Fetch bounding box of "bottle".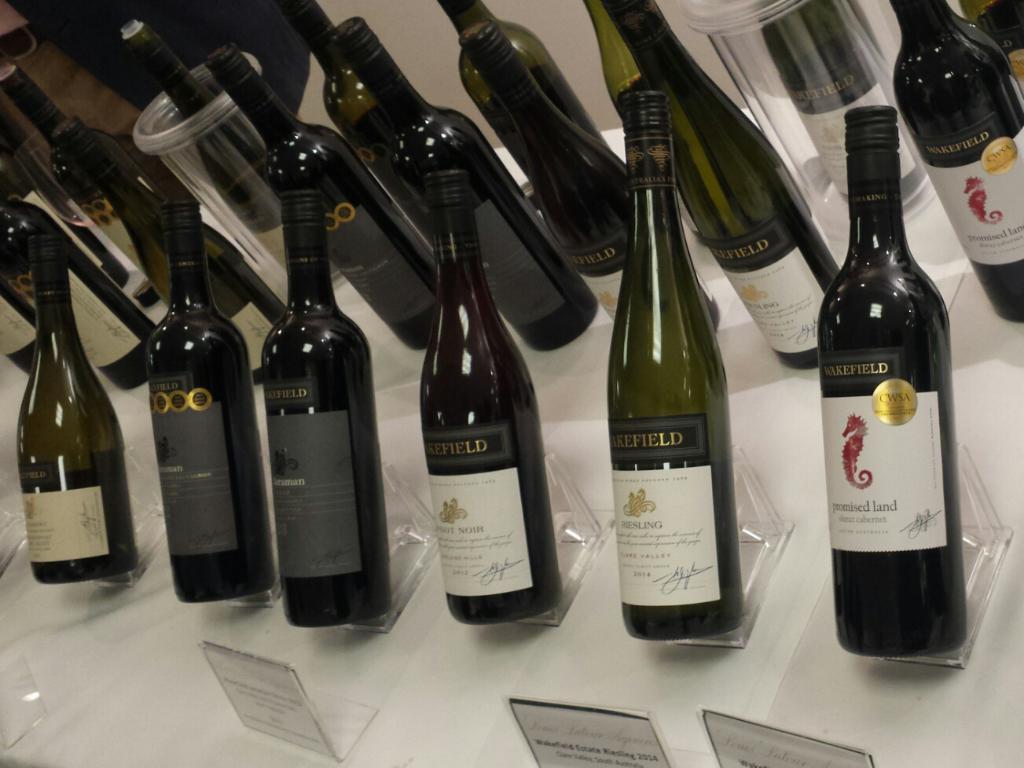
Bbox: region(587, 0, 685, 132).
